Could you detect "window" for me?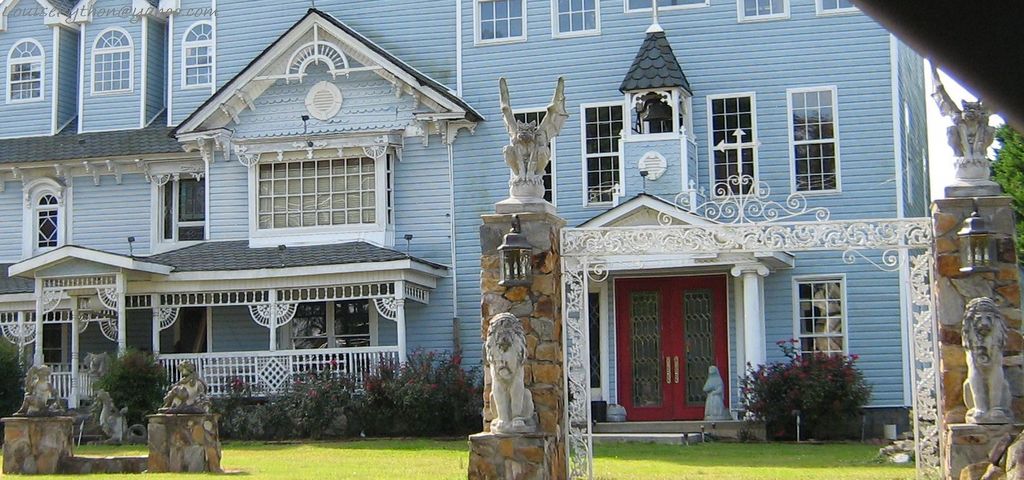
Detection result: l=146, t=160, r=199, b=234.
